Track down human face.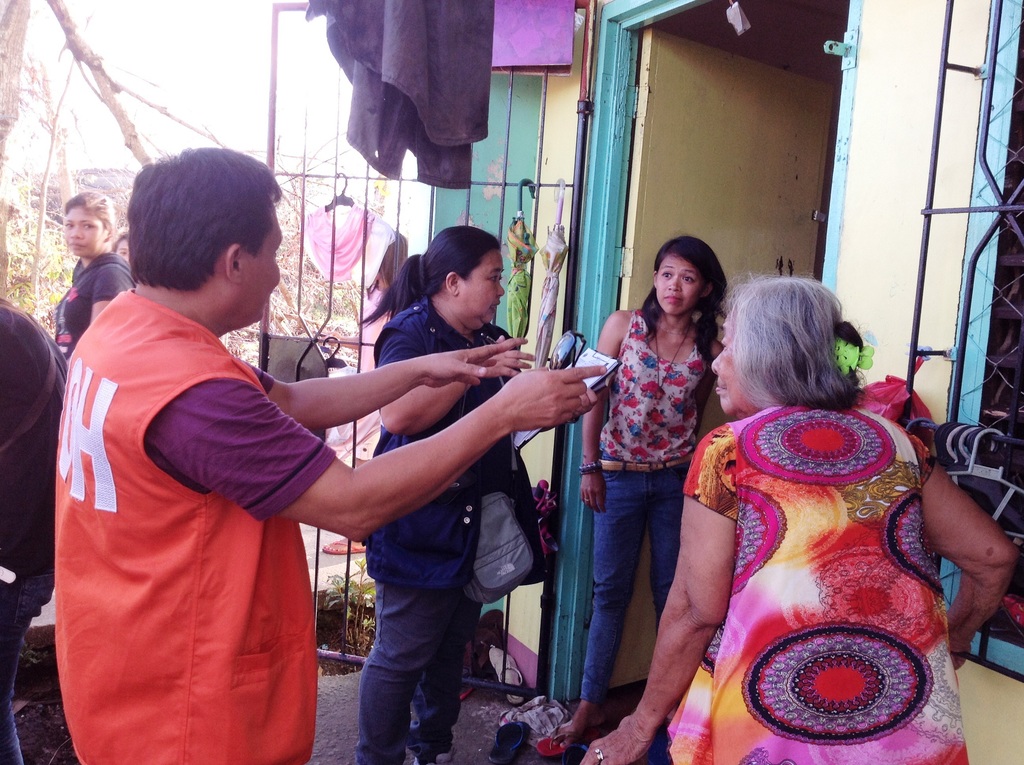
Tracked to <box>243,202,278,312</box>.
